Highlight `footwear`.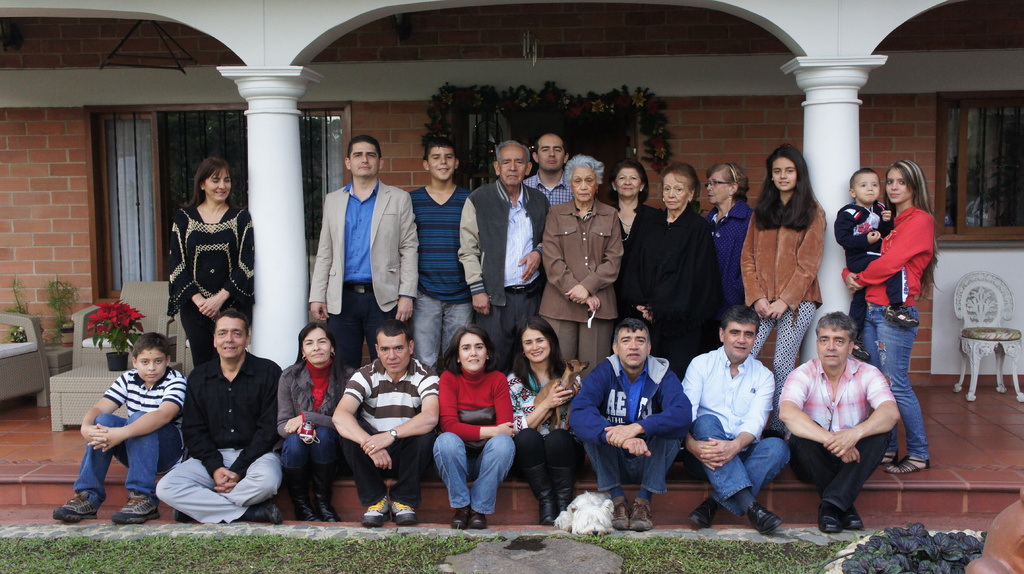
Highlighted region: <region>254, 499, 285, 524</region>.
